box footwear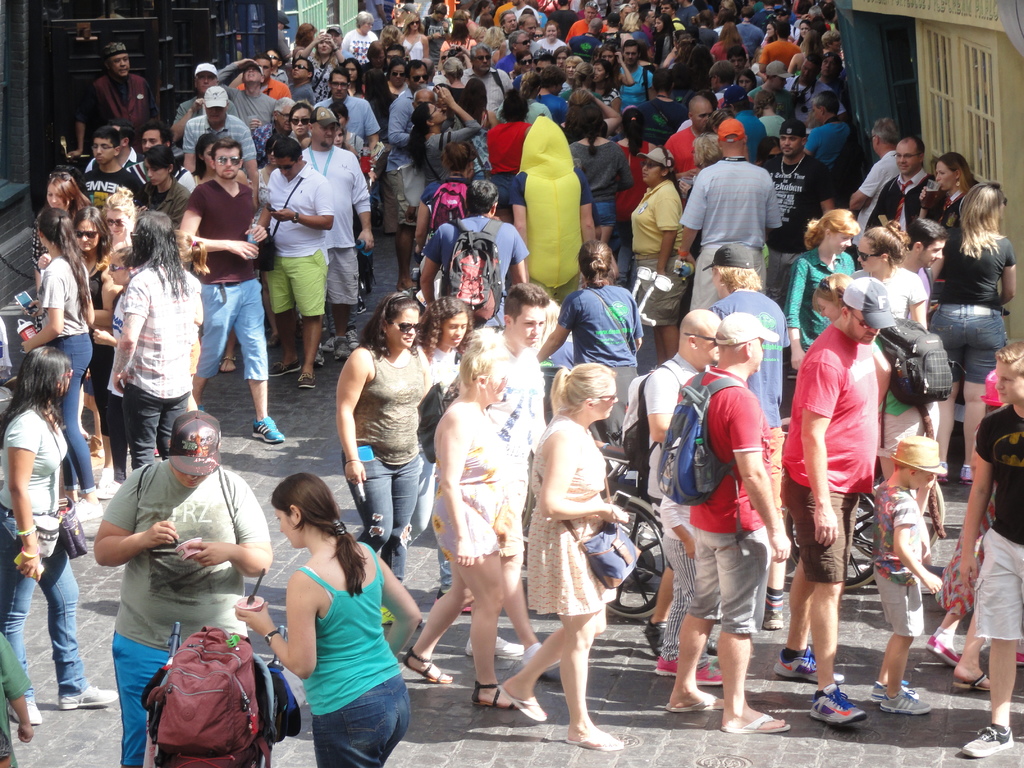
<bbox>879, 692, 927, 716</bbox>
